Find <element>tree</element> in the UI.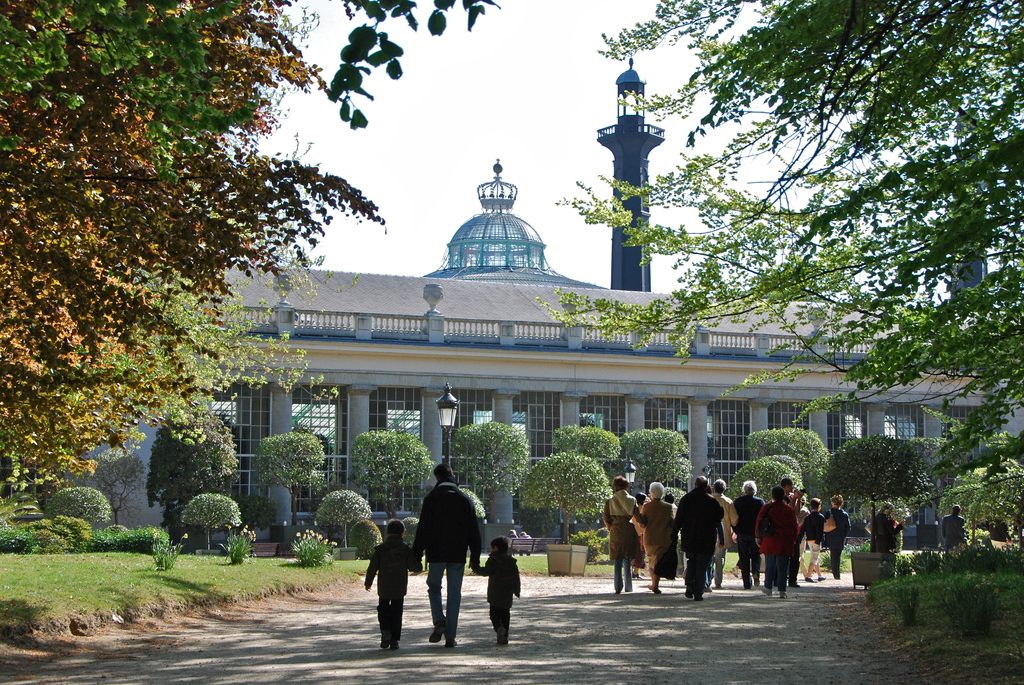
UI element at 451:421:527:520.
